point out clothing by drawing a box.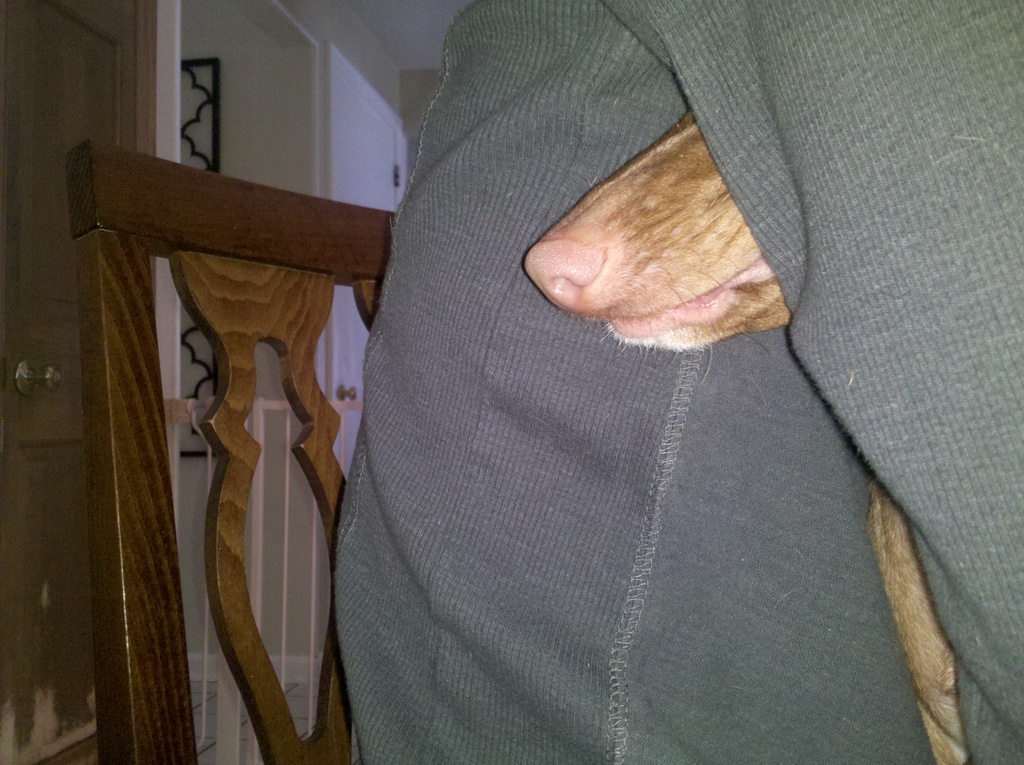
bbox(331, 0, 1023, 764).
